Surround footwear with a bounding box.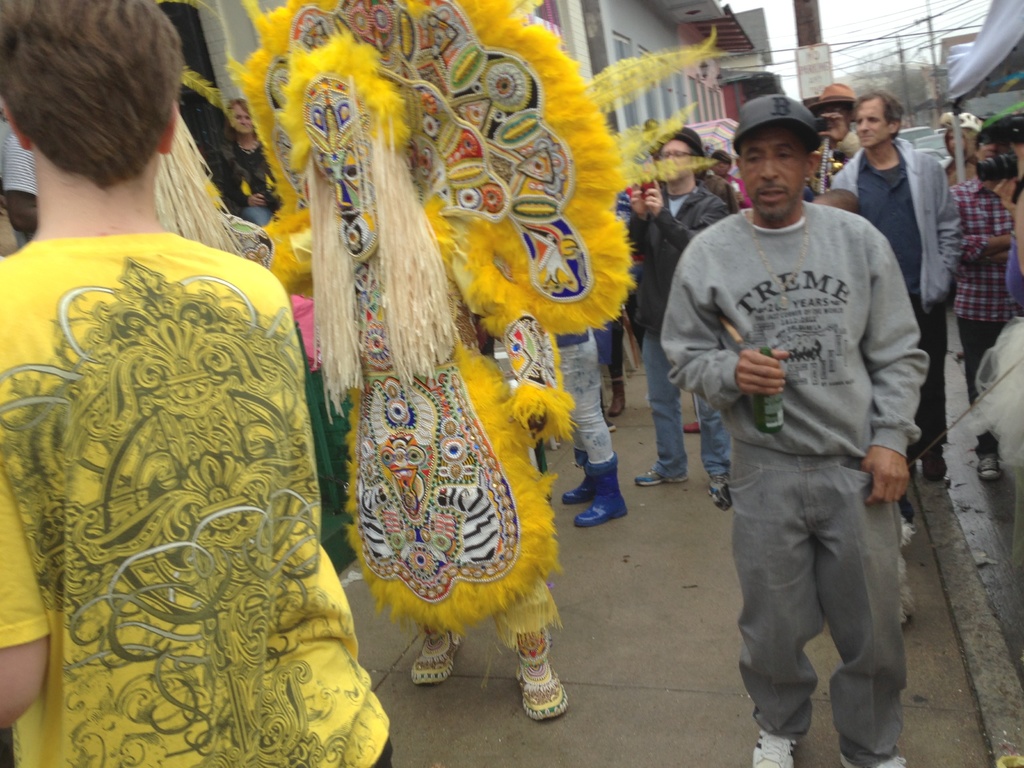
(710, 474, 725, 506).
